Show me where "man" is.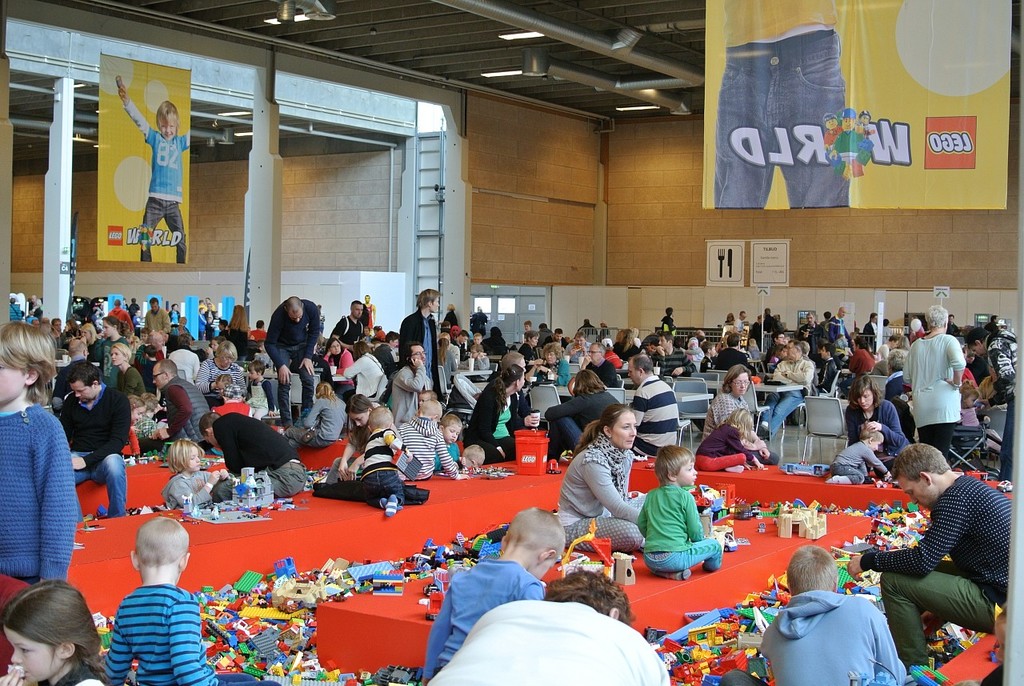
"man" is at box=[762, 547, 908, 685].
